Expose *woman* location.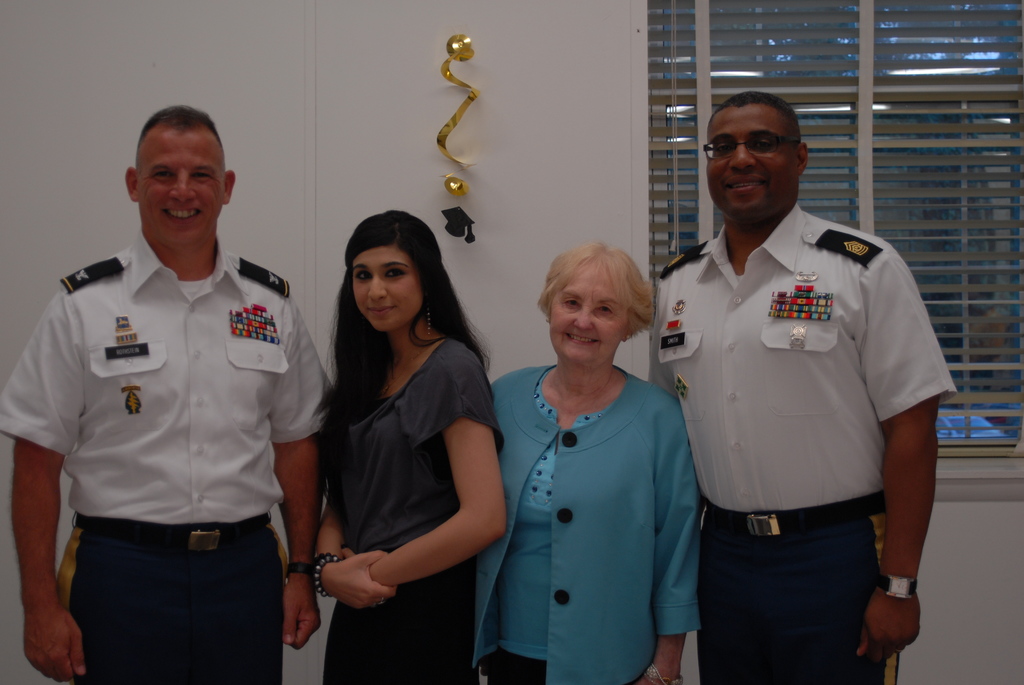
Exposed at 481:242:708:684.
